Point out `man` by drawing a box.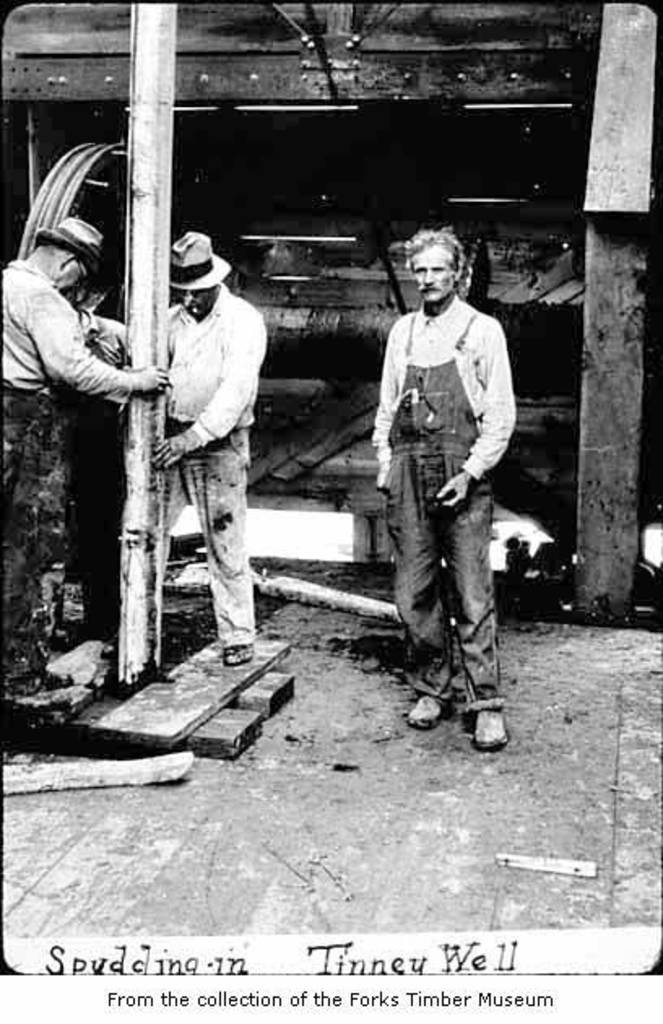
(x1=0, y1=206, x2=171, y2=696).
